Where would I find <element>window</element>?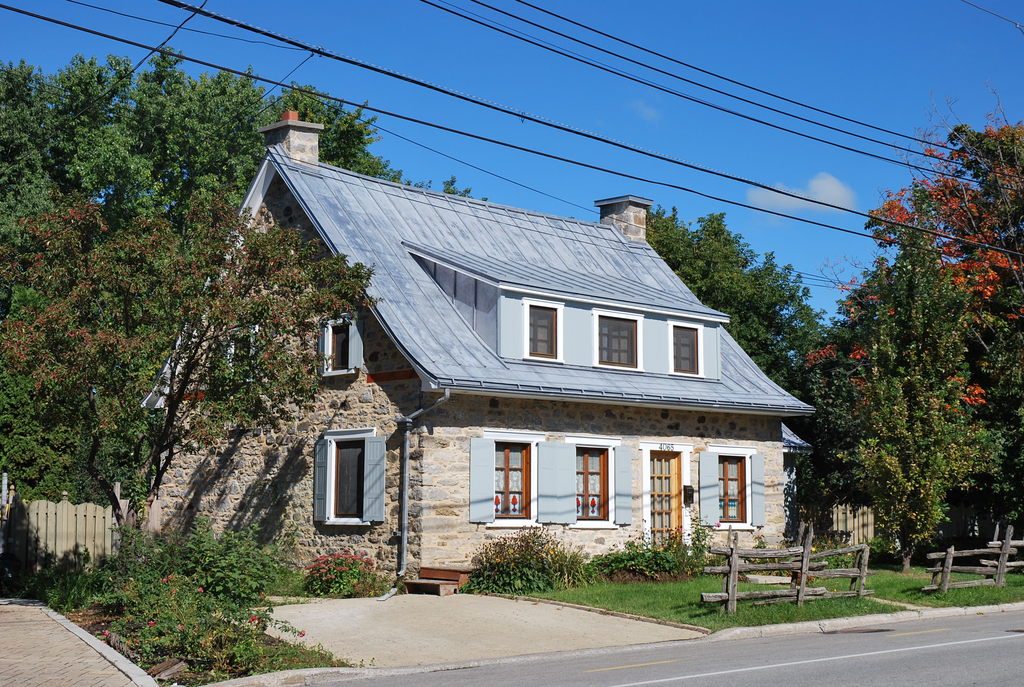
At [668, 322, 703, 373].
